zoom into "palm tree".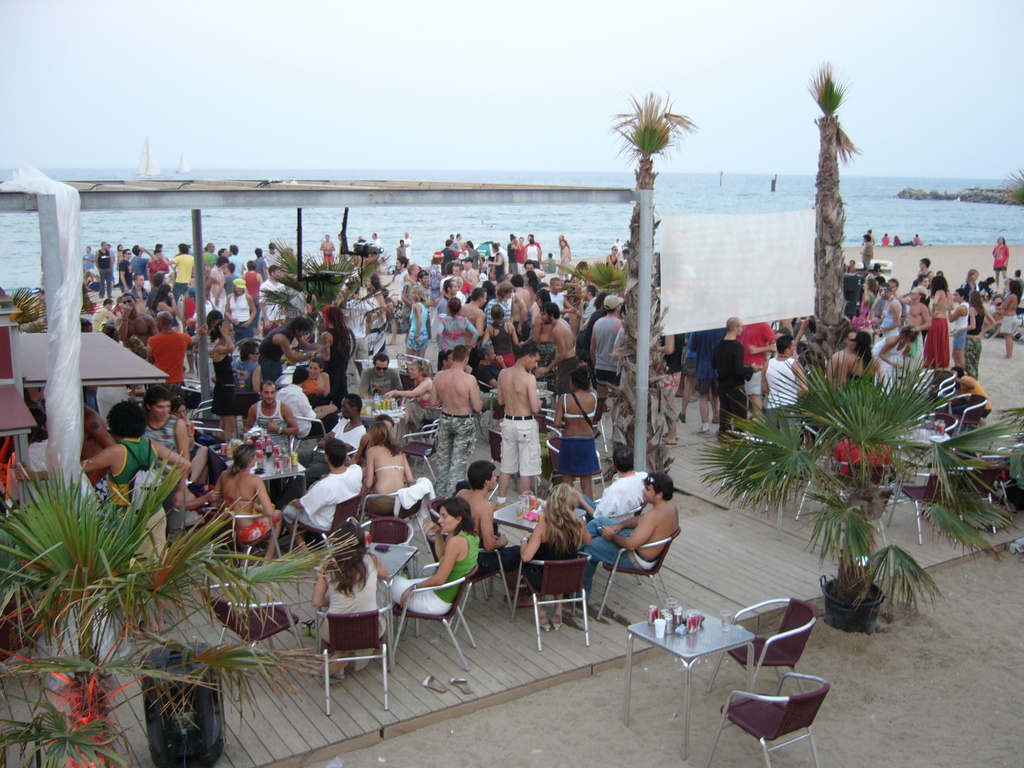
Zoom target: {"left": 604, "top": 108, "right": 671, "bottom": 478}.
